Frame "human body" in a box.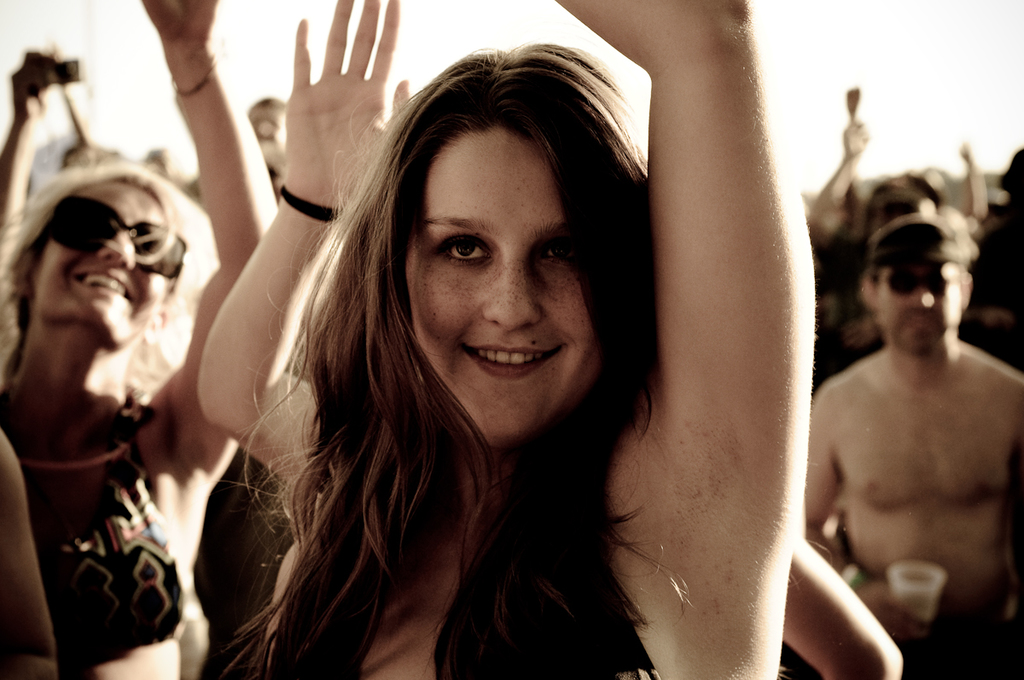
788,180,1023,651.
